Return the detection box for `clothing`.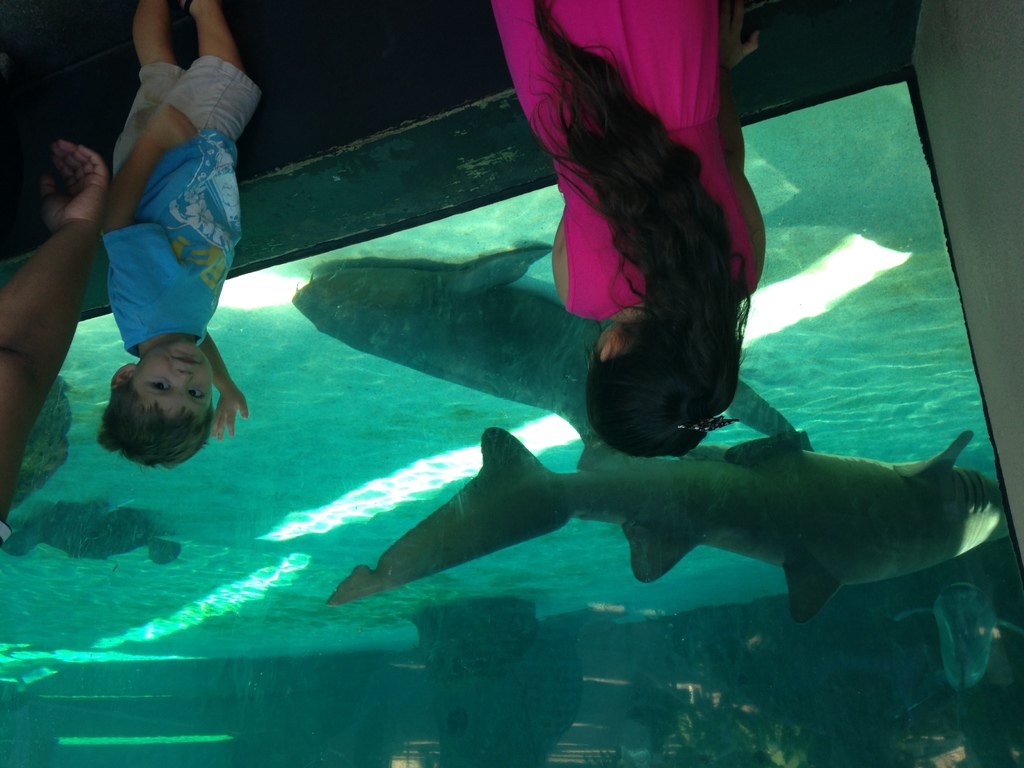
[91,108,236,372].
